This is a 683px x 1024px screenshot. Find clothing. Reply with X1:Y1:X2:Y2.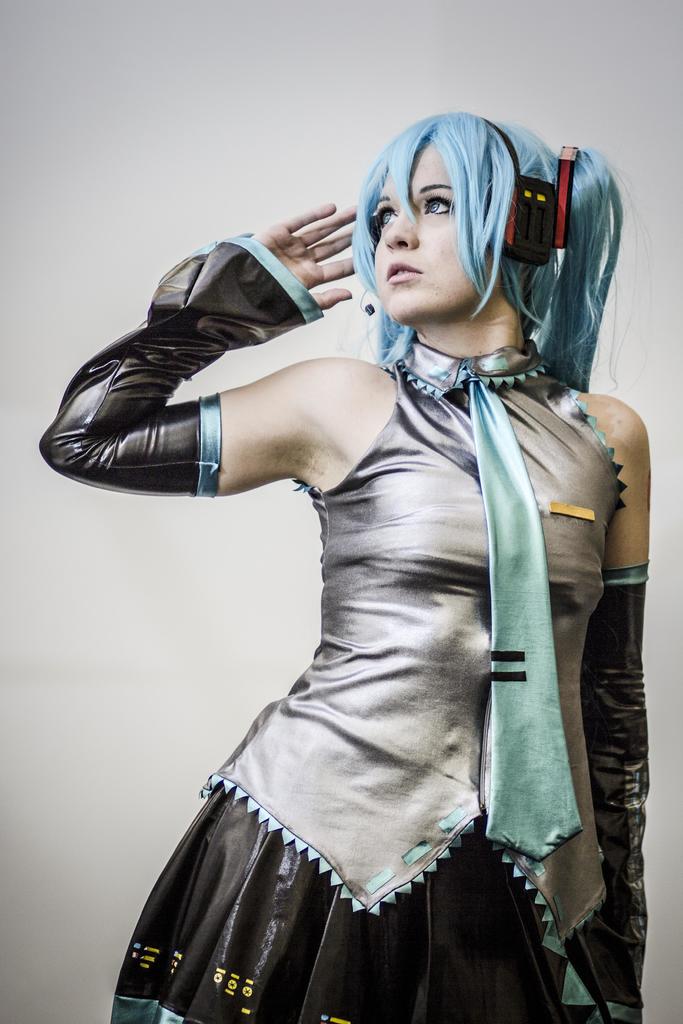
29:228:652:1023.
